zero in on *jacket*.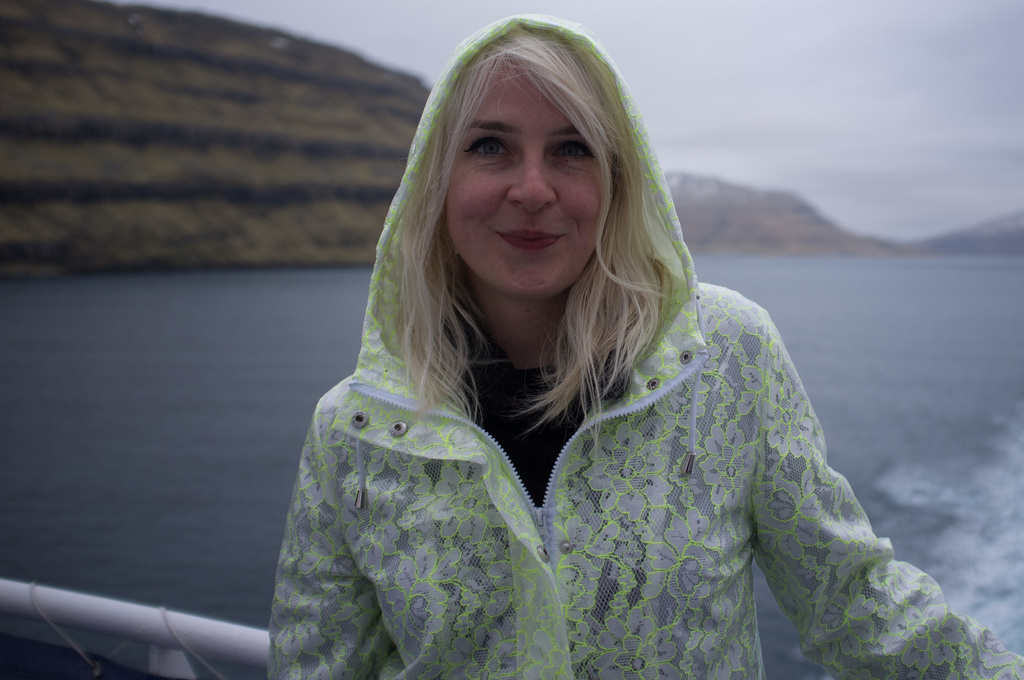
Zeroed in: box=[242, 143, 952, 679].
